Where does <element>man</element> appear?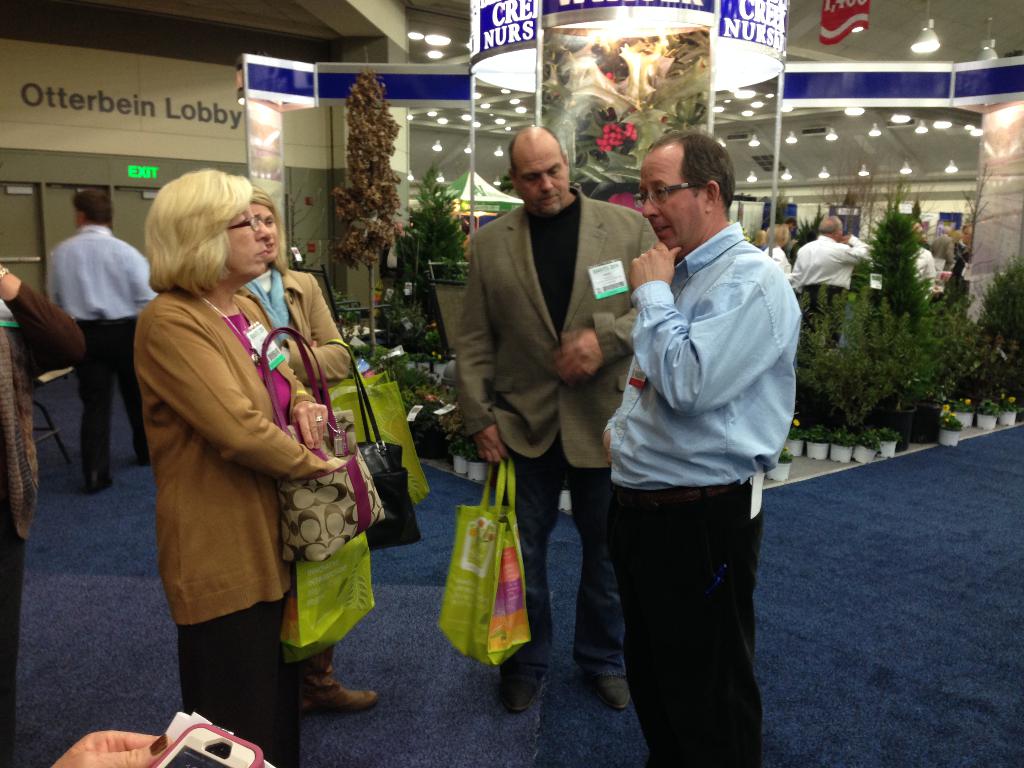
Appears at [578, 107, 801, 737].
